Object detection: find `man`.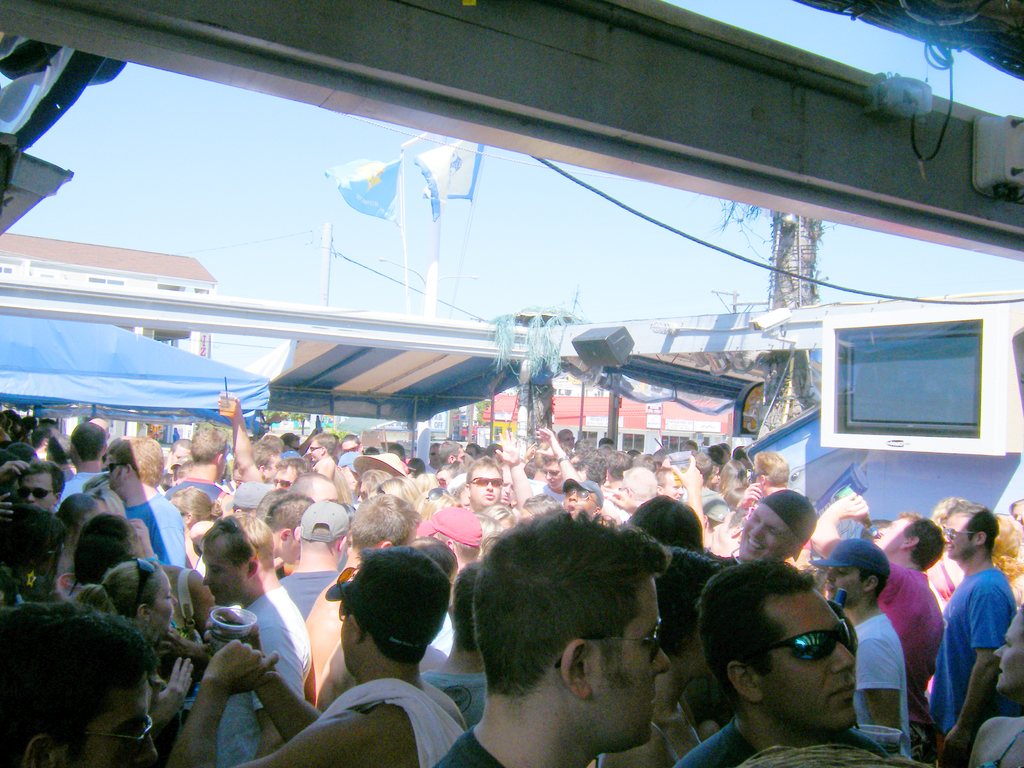
<box>250,441,285,478</box>.
